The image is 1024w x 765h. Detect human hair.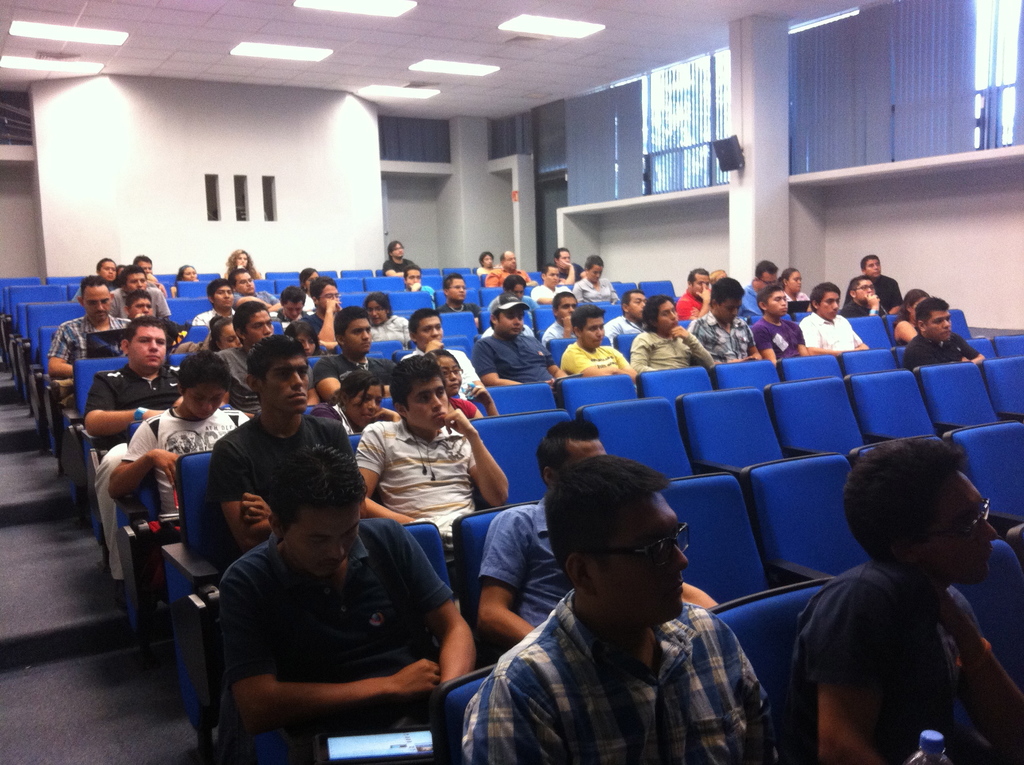
Detection: region(810, 282, 839, 313).
